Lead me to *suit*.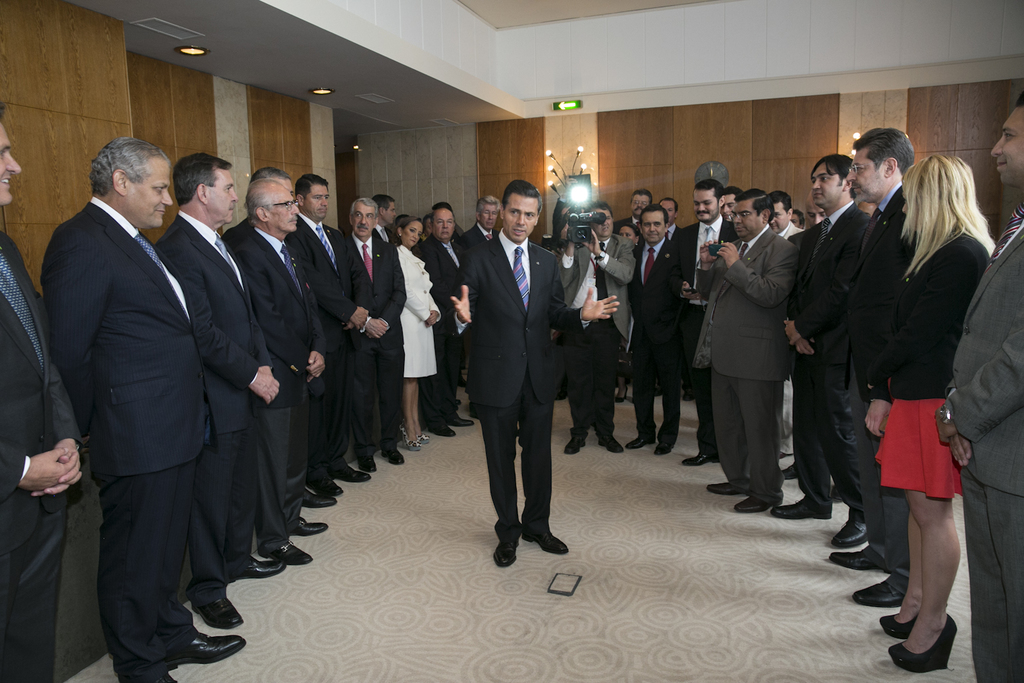
Lead to [left=155, top=208, right=278, bottom=608].
